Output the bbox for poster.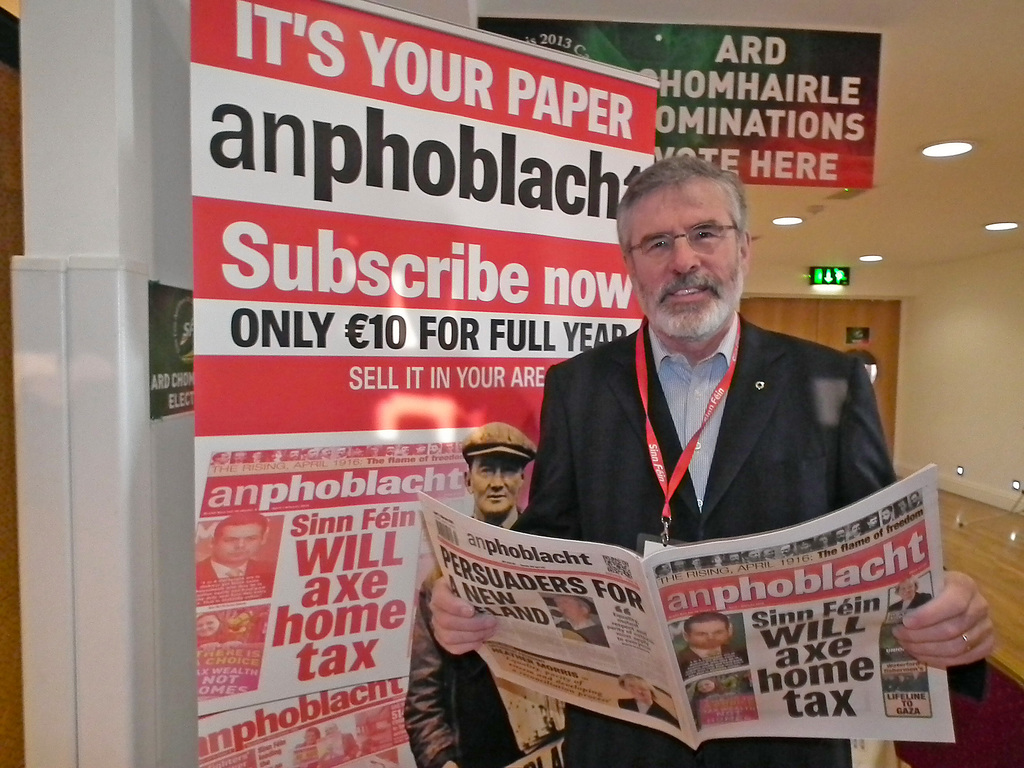
x1=478 y1=12 x2=881 y2=188.
